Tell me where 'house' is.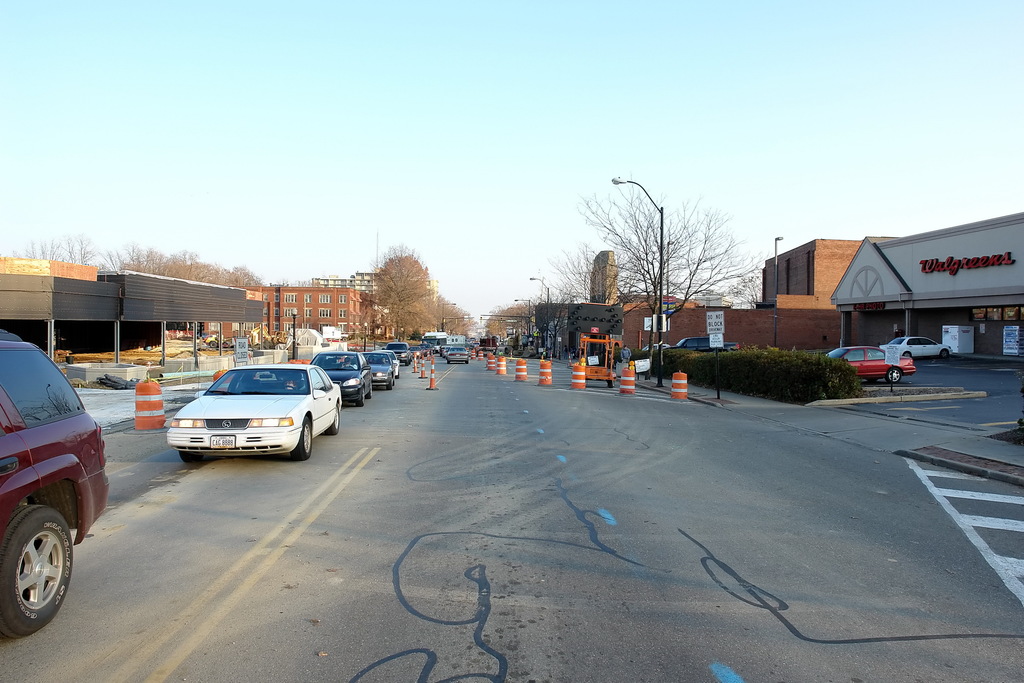
'house' is at bbox(534, 240, 715, 352).
